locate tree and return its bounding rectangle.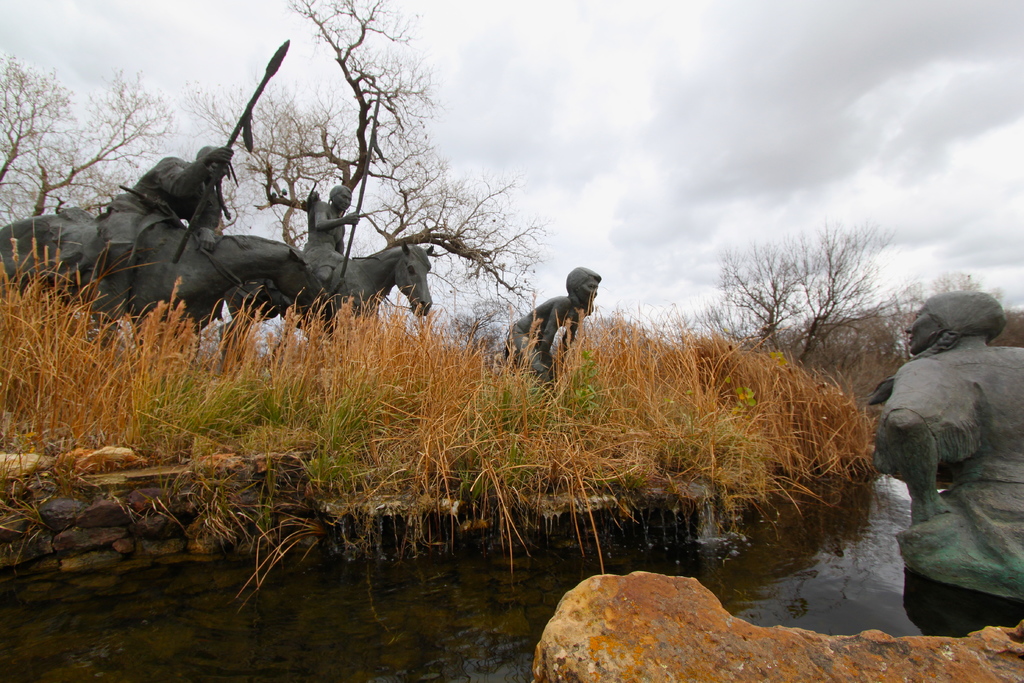
l=0, t=49, r=182, b=231.
